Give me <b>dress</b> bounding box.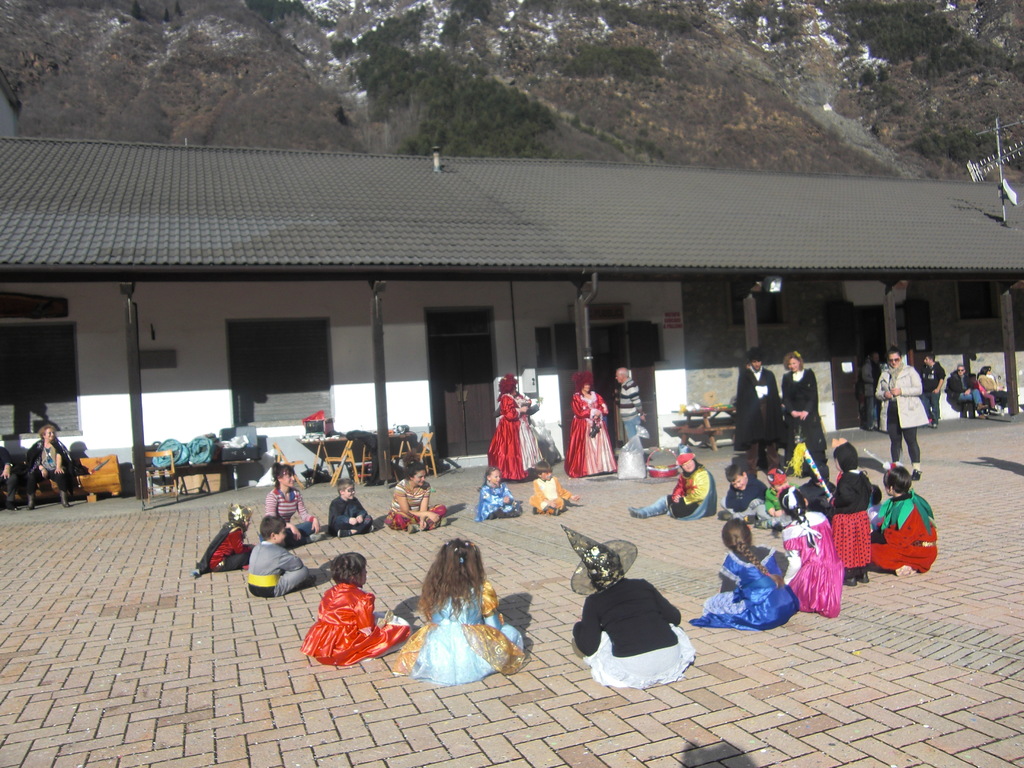
(left=784, top=517, right=844, bottom=616).
